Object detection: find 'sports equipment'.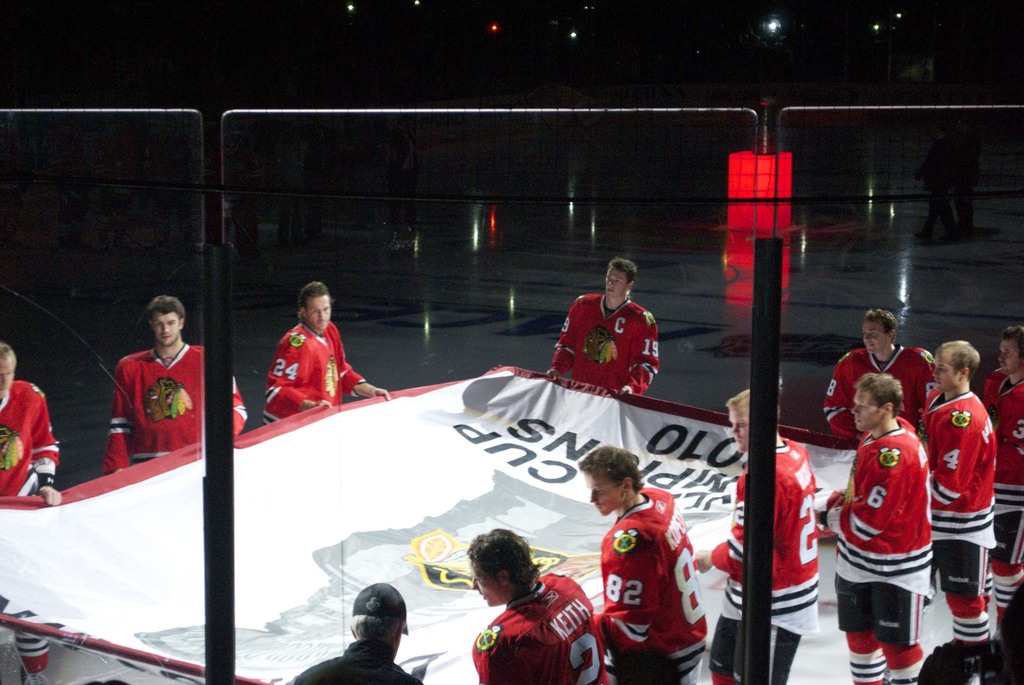
(473, 573, 612, 684).
